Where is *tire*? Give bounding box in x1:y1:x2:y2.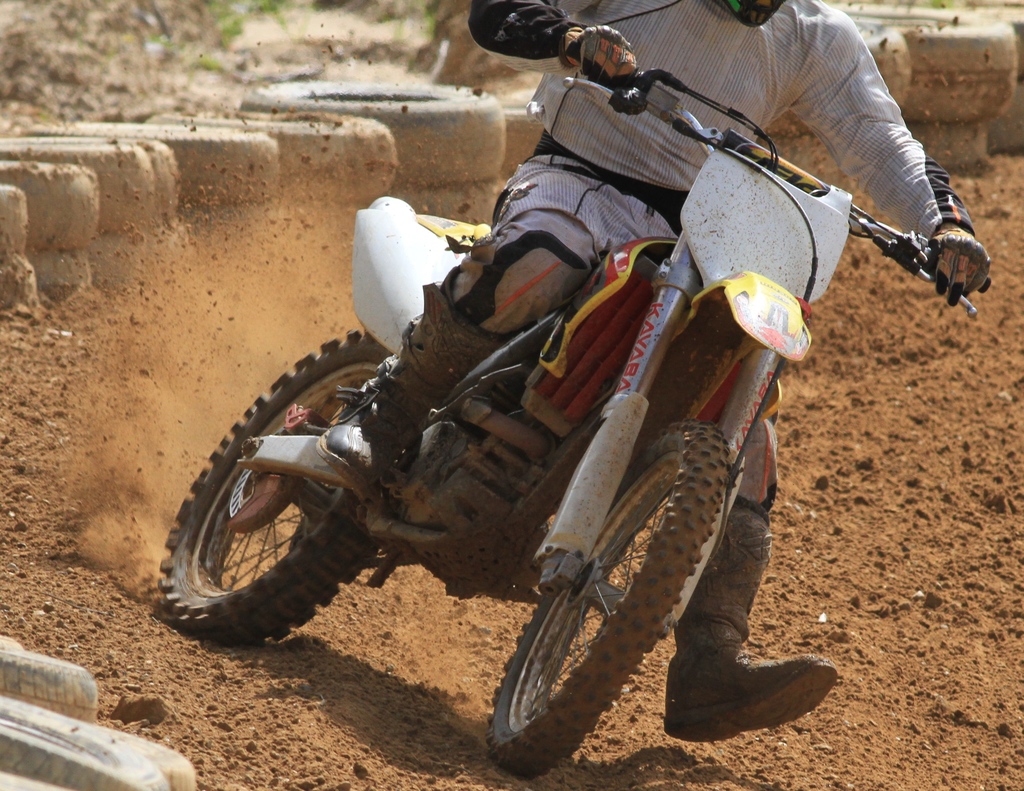
499:99:548:186.
